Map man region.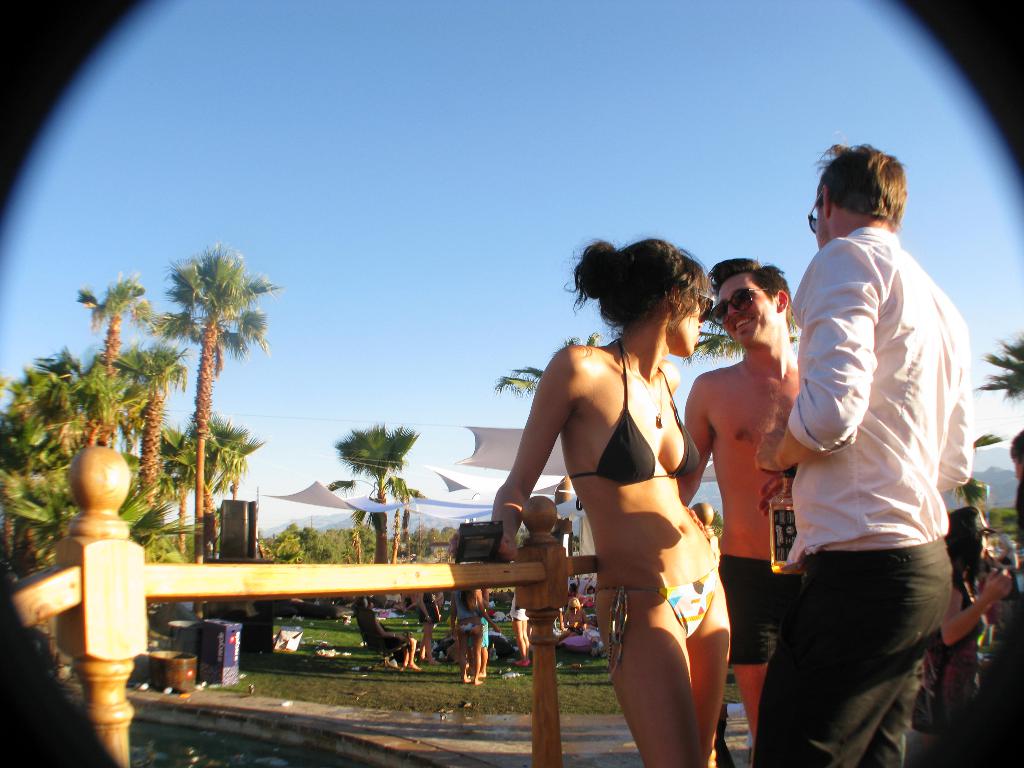
Mapped to [x1=676, y1=262, x2=824, y2=710].
